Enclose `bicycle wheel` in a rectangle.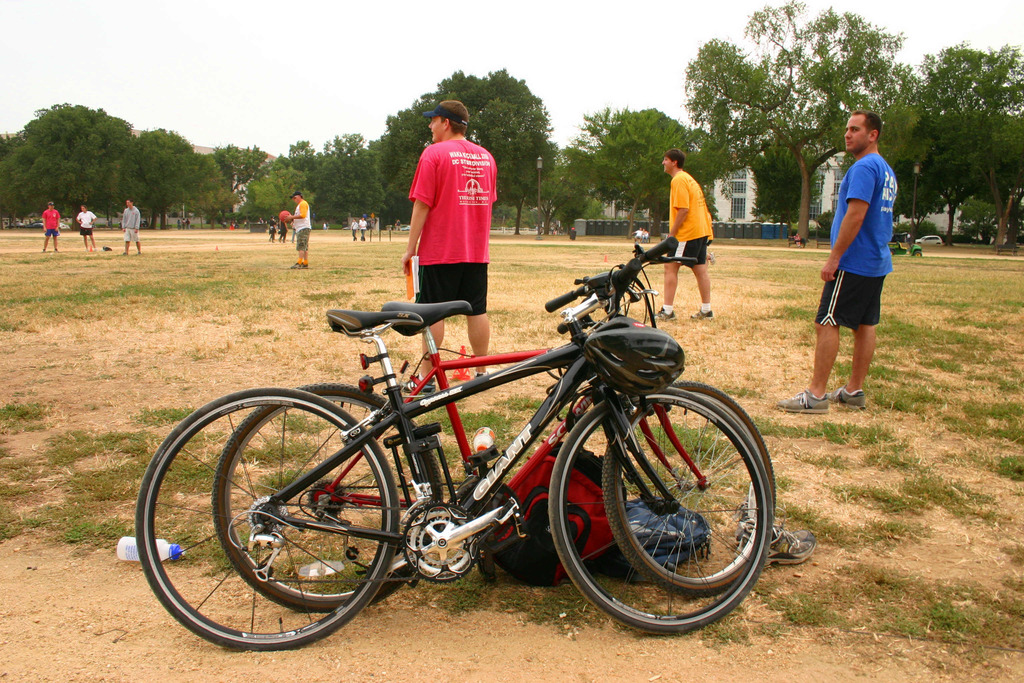
[135, 385, 399, 653].
